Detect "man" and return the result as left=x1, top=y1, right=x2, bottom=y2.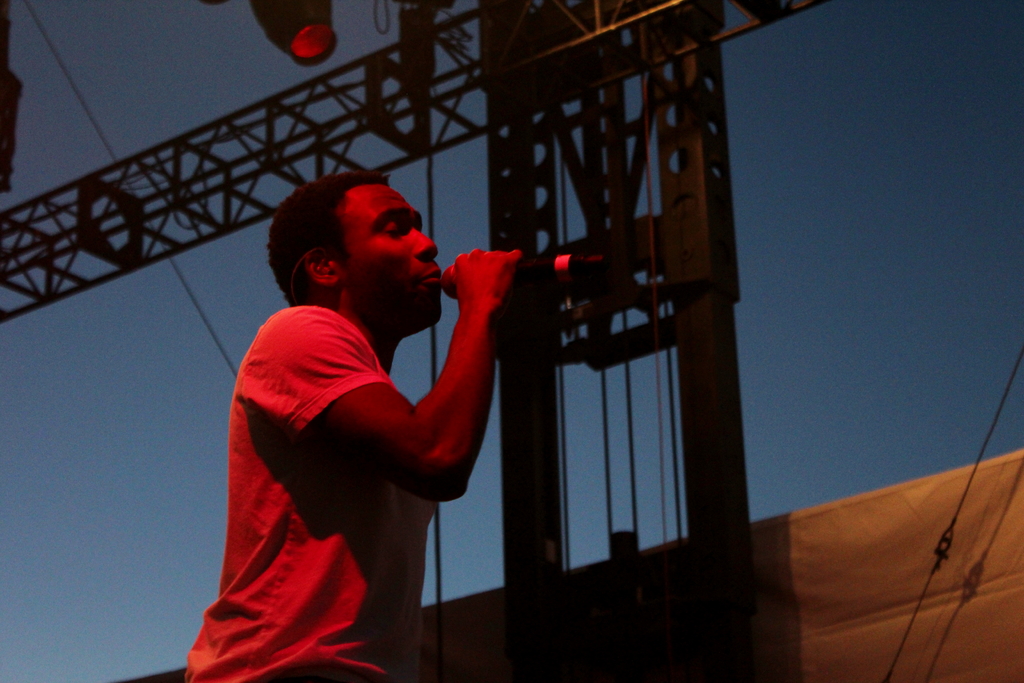
left=206, top=172, right=546, bottom=661.
